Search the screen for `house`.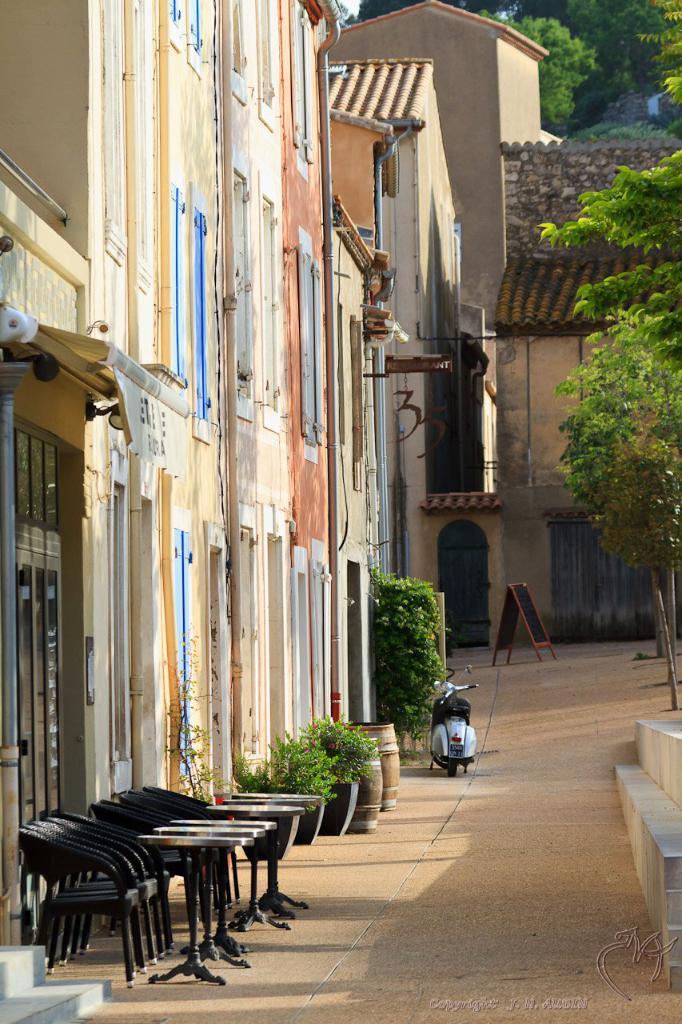
Found at BBox(491, 142, 681, 688).
